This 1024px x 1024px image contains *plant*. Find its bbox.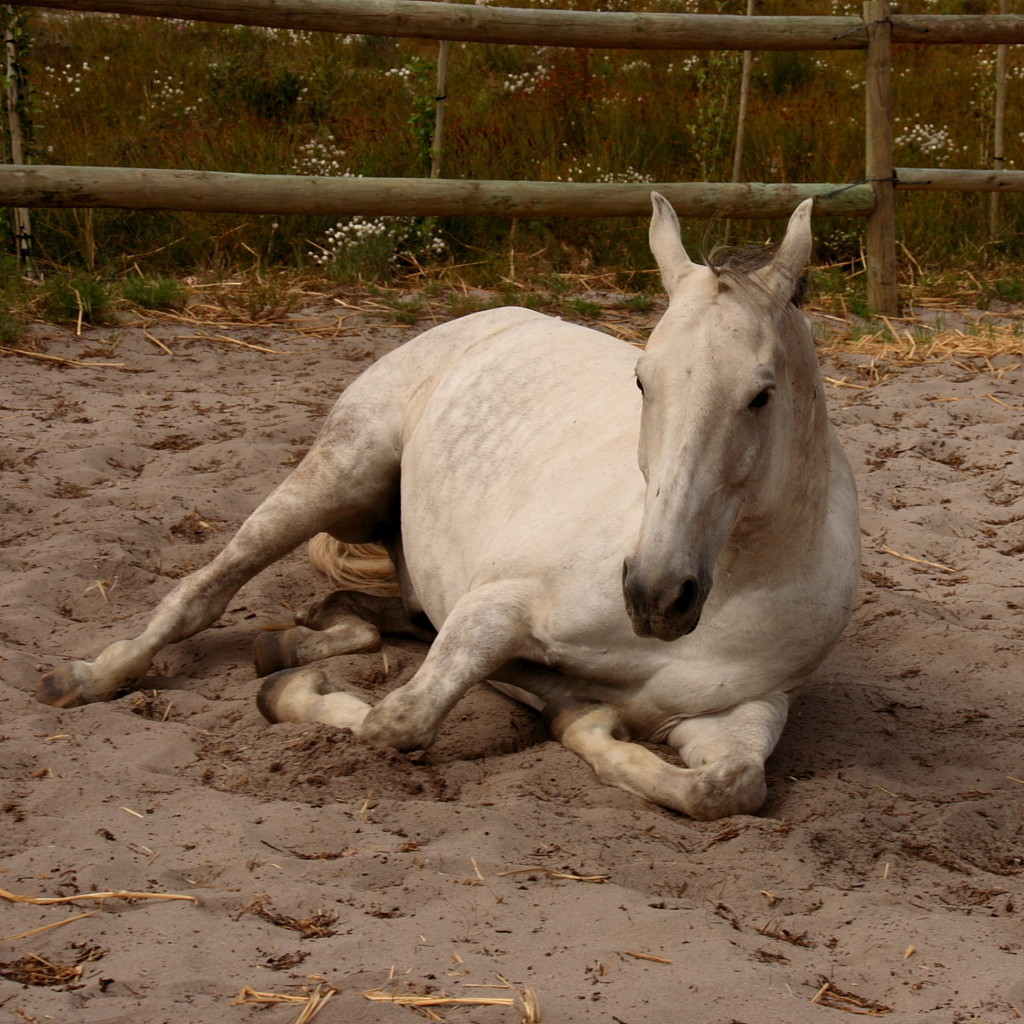
<box>31,268,123,319</box>.
